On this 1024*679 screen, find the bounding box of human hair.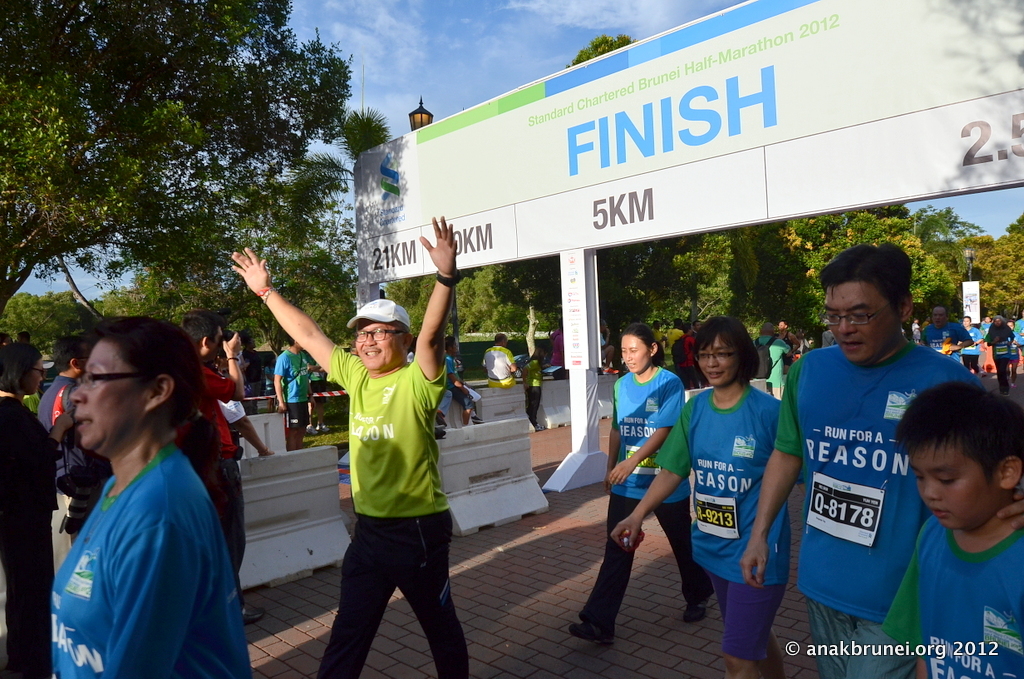
Bounding box: select_region(351, 316, 407, 334).
